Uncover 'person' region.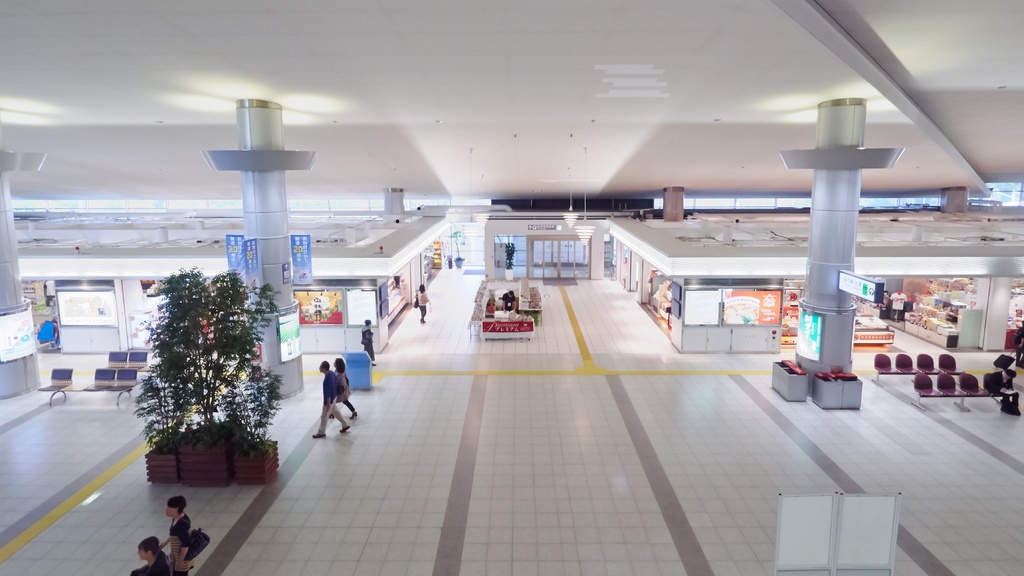
Uncovered: x1=309, y1=359, x2=351, y2=437.
